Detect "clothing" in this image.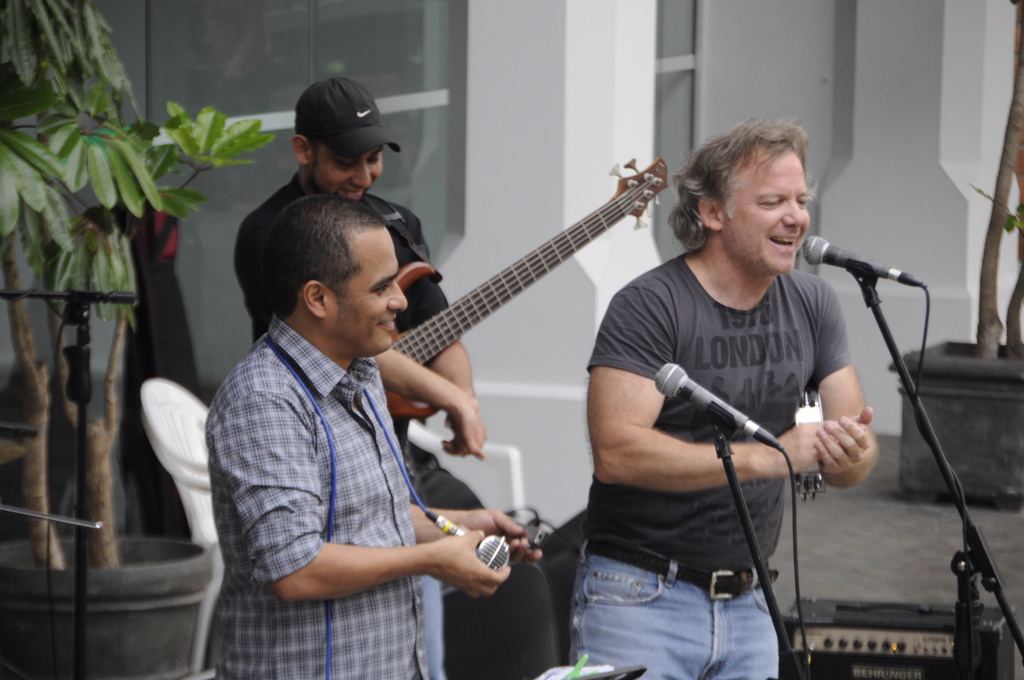
Detection: [204, 312, 429, 679].
